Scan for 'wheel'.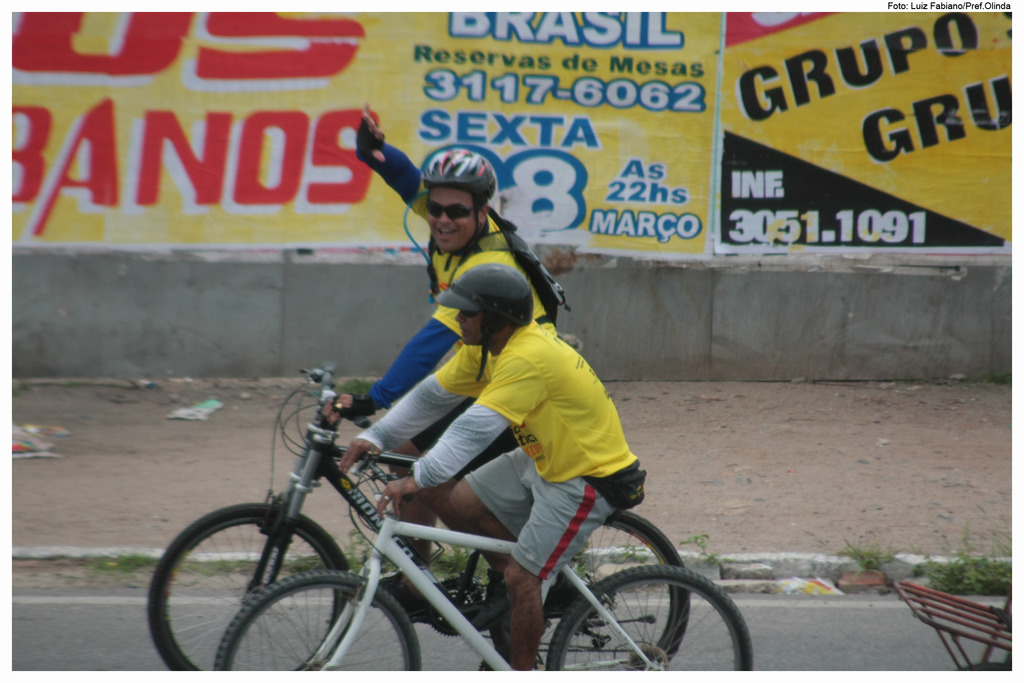
Scan result: bbox(216, 577, 425, 672).
